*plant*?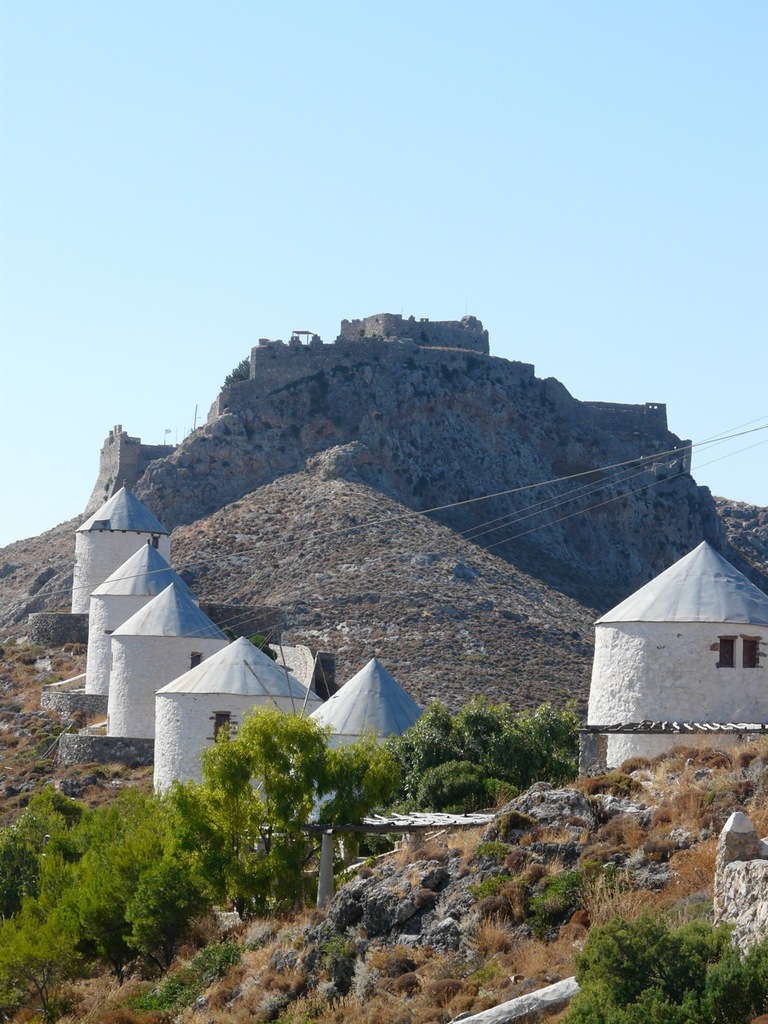
rect(449, 700, 517, 814)
